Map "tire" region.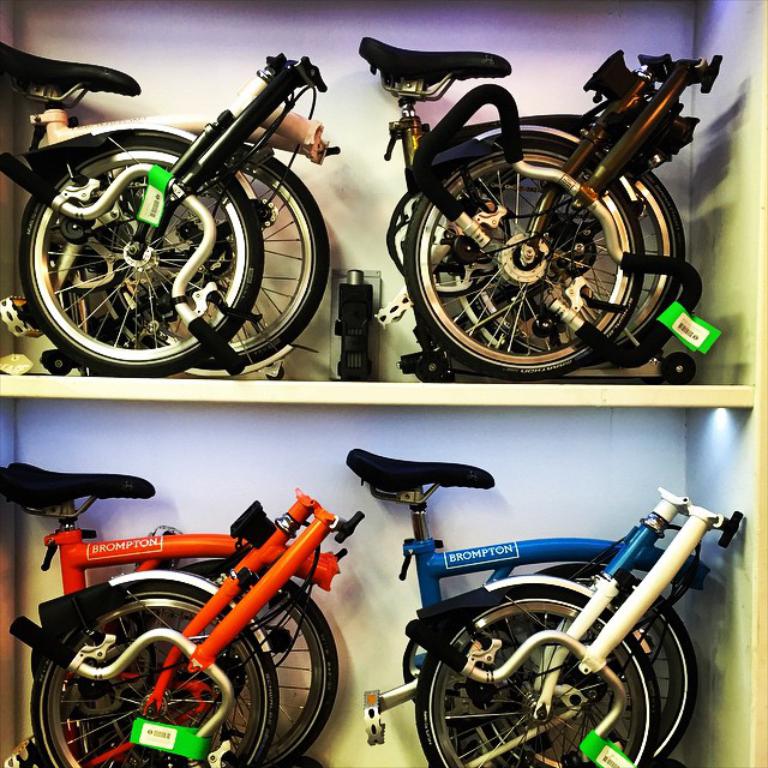
Mapped to x1=107 y1=144 x2=329 y2=376.
